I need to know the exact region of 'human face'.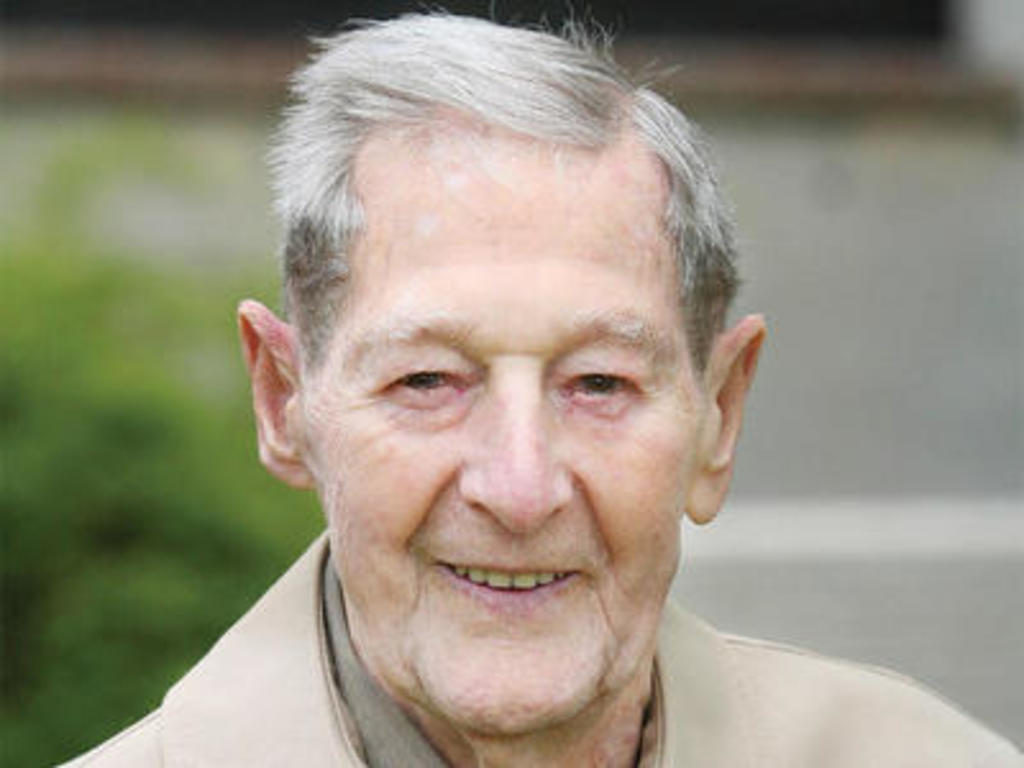
Region: [307,141,699,735].
